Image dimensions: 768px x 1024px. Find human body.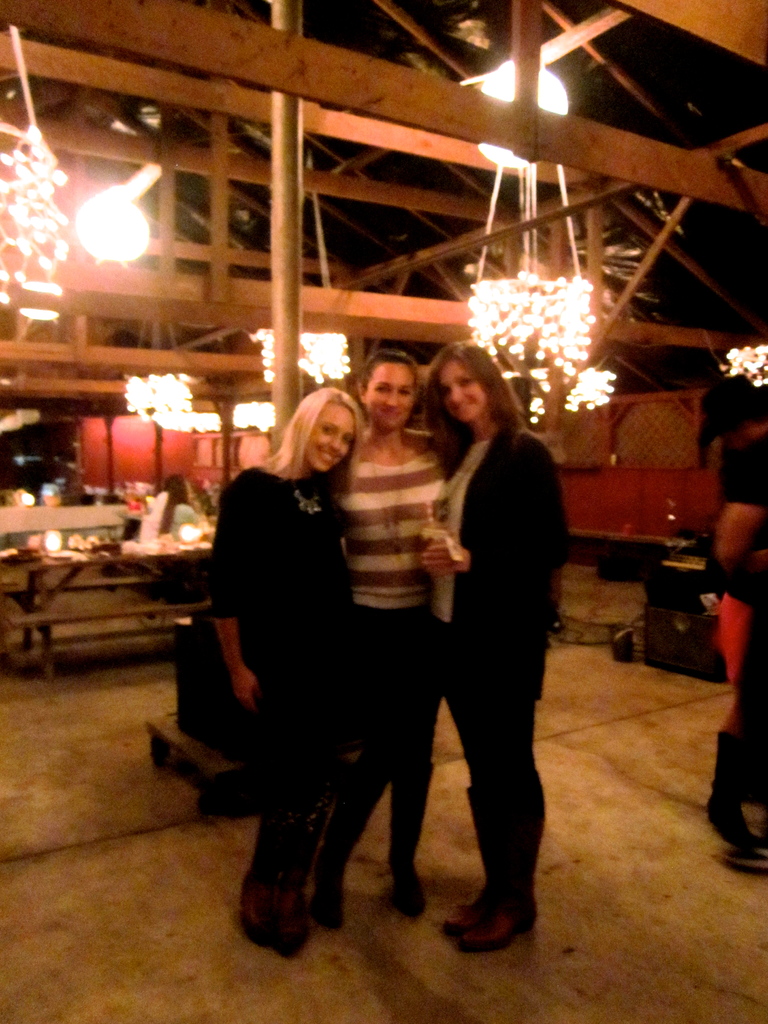
locate(312, 340, 445, 945).
